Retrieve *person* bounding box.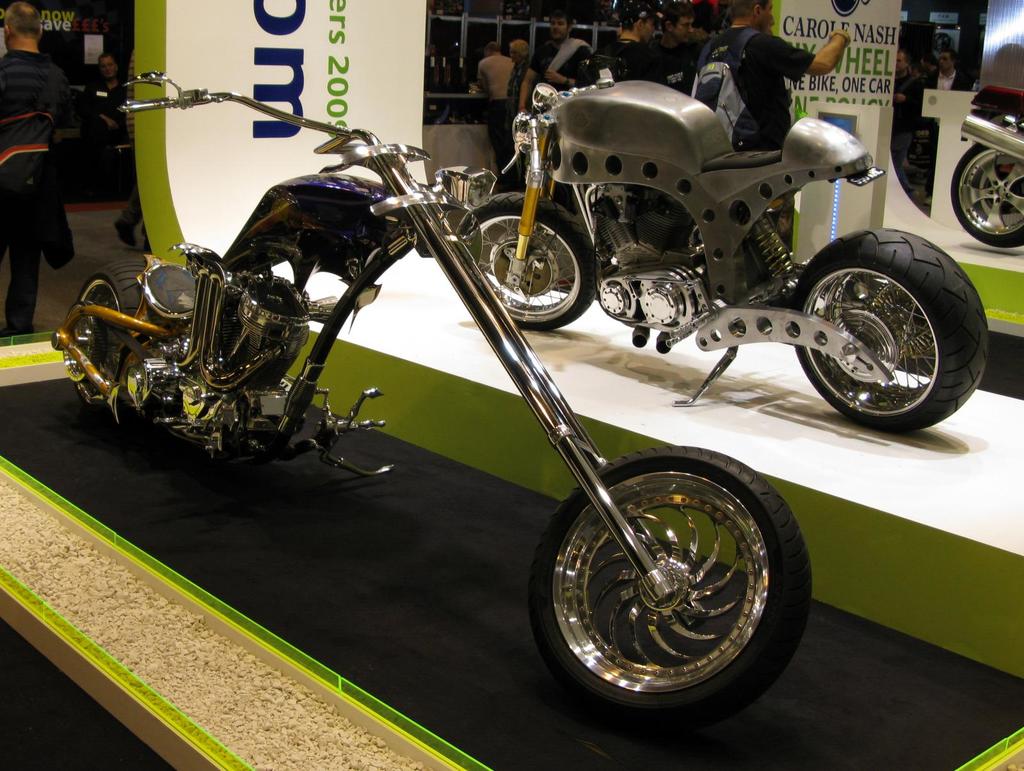
Bounding box: box=[539, 17, 597, 98].
